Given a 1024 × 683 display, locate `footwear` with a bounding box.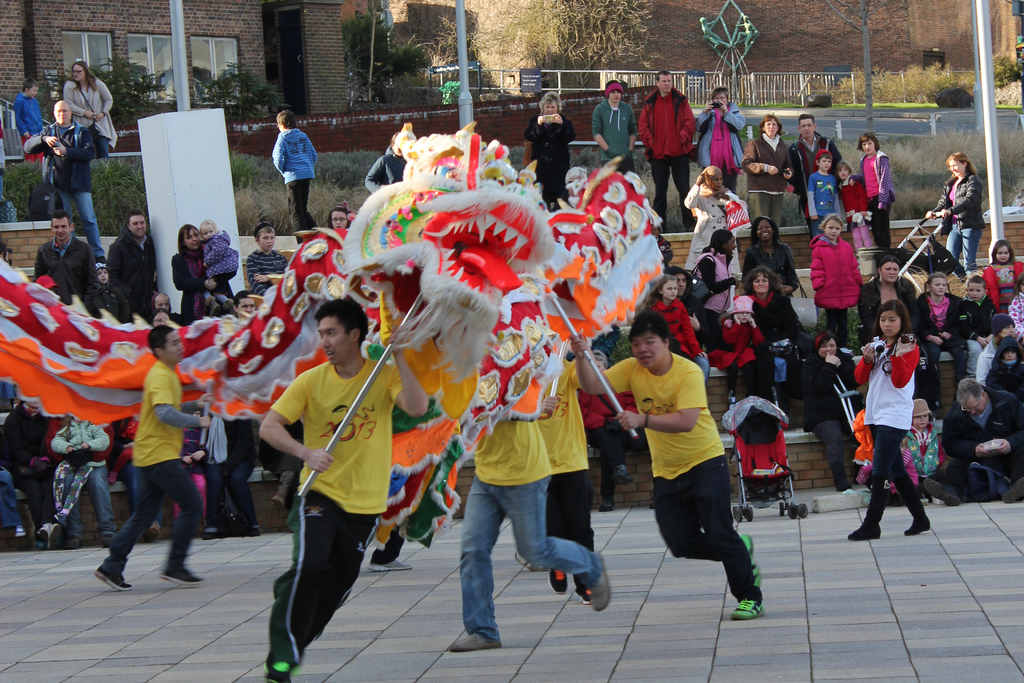
Located: detection(268, 470, 287, 509).
